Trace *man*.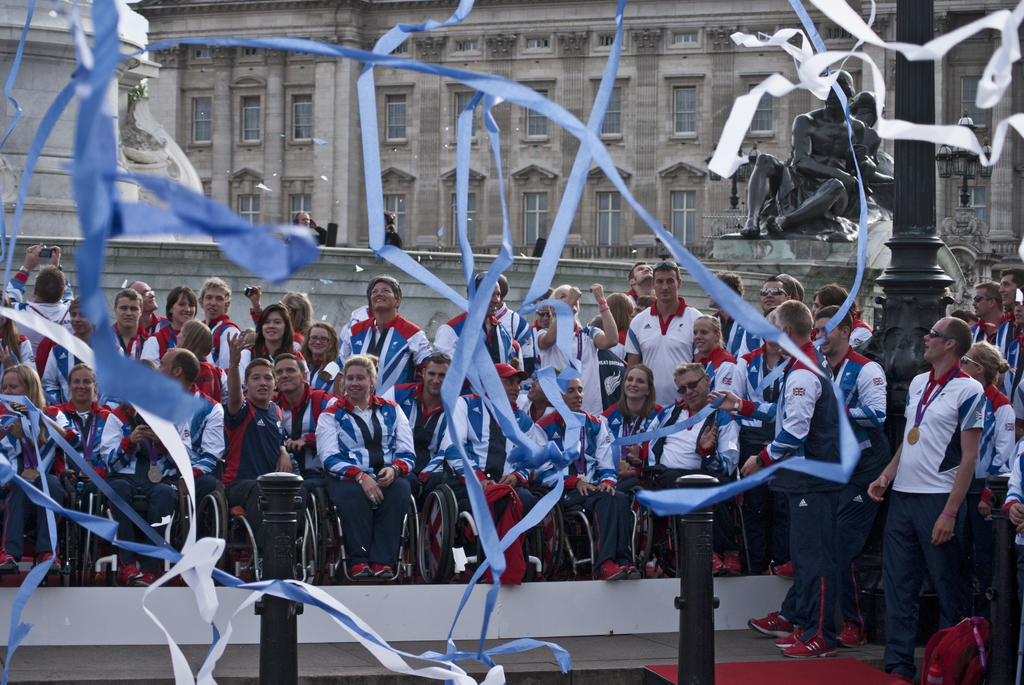
Traced to rect(0, 240, 77, 397).
